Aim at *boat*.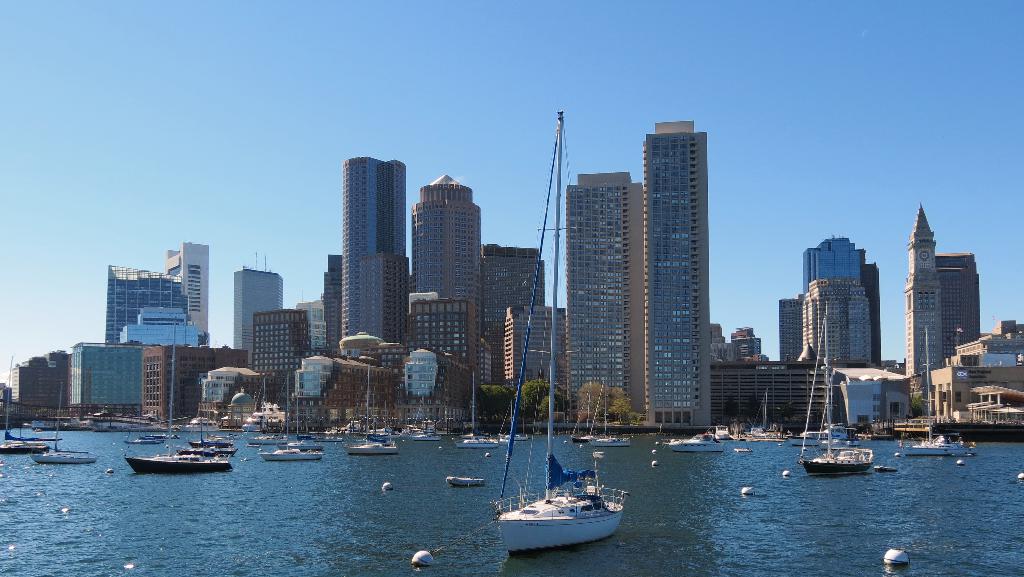
Aimed at Rect(33, 387, 98, 464).
